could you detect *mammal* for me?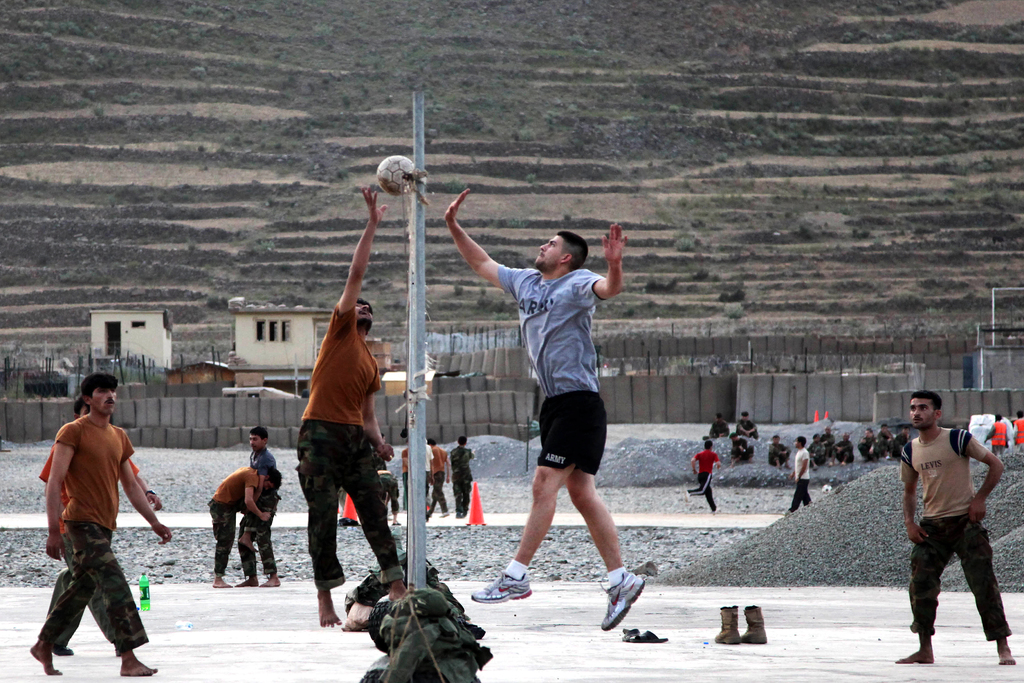
Detection result: (426,439,448,519).
